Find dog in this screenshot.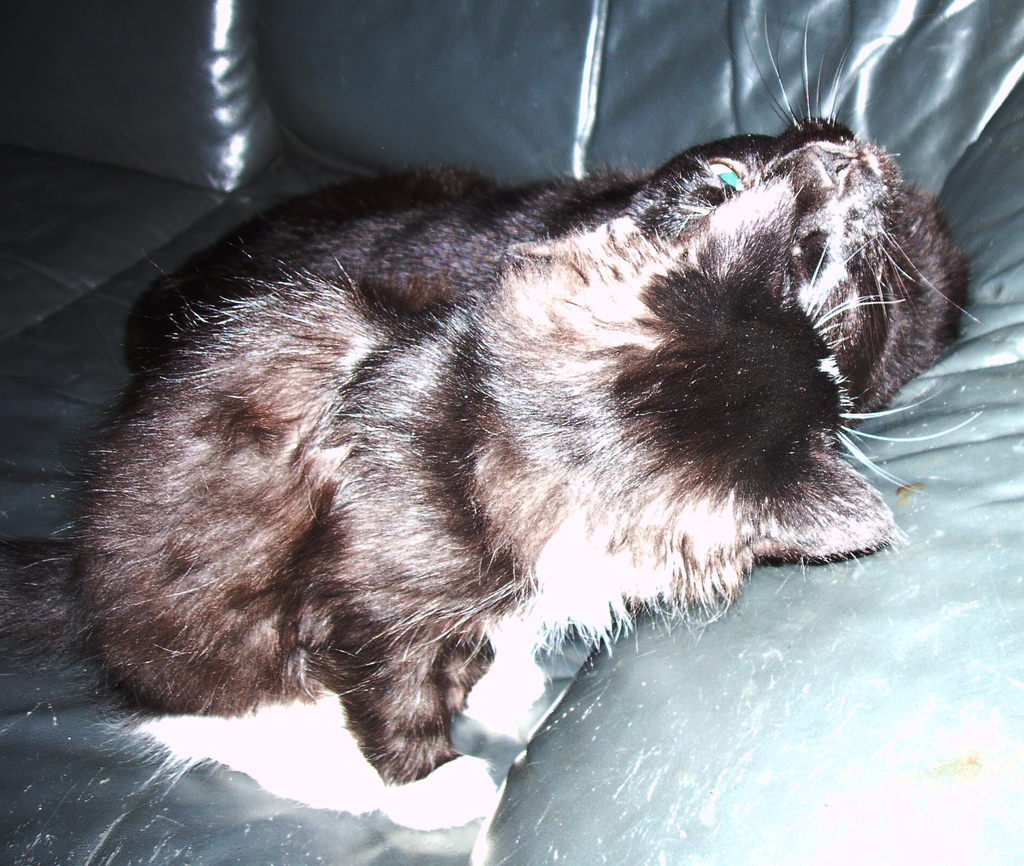
The bounding box for dog is 1, 169, 979, 831.
